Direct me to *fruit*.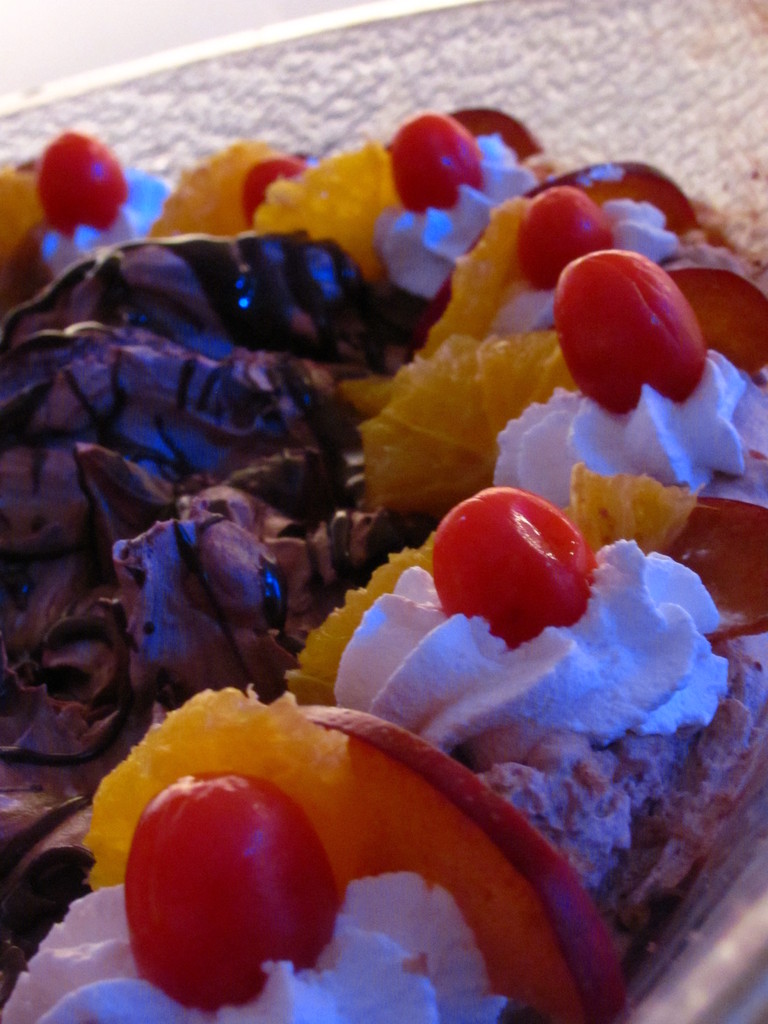
Direction: bbox=(360, 326, 575, 509).
